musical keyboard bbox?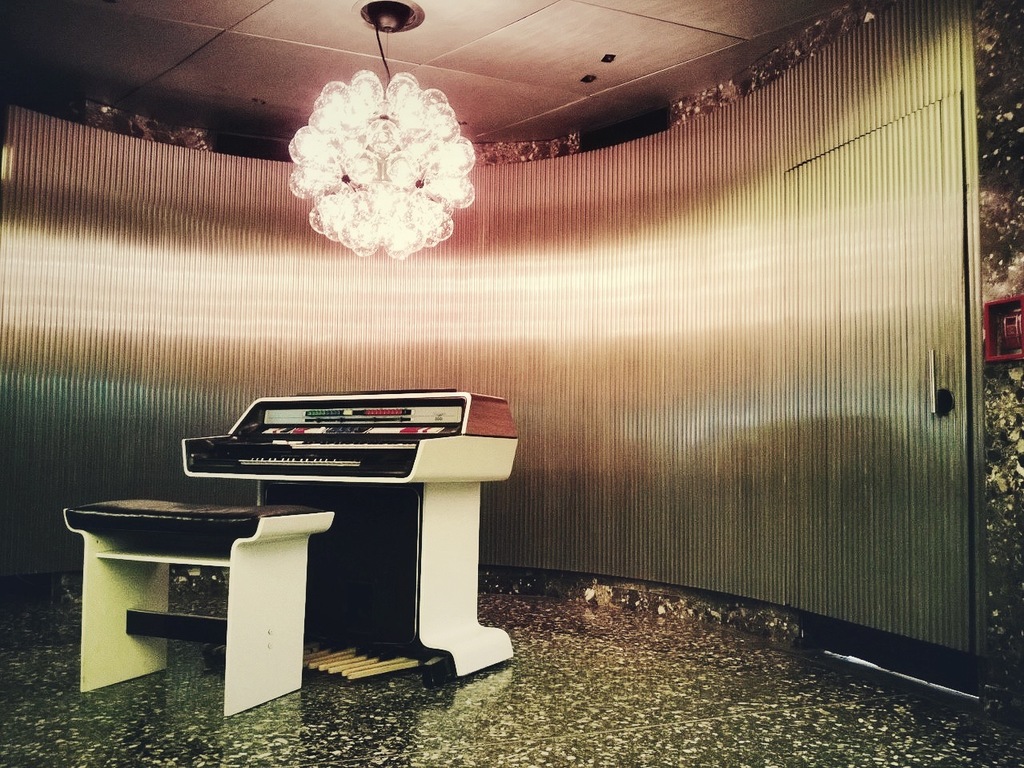
Rect(206, 444, 396, 481)
